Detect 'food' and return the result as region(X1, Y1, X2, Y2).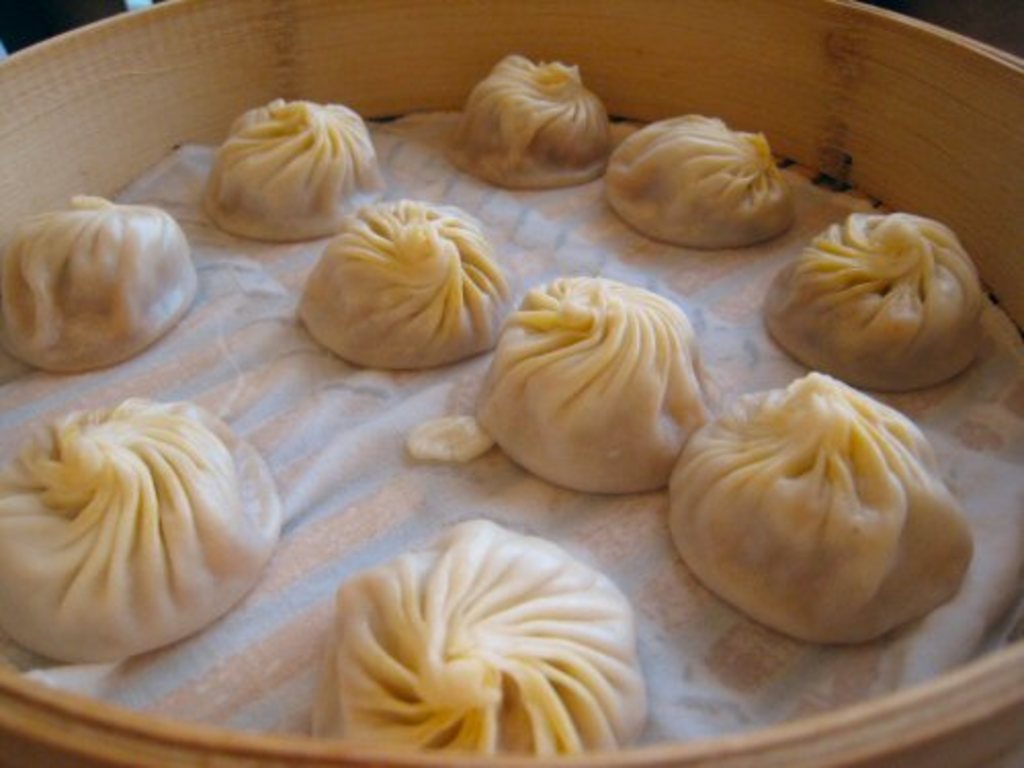
region(287, 483, 645, 752).
